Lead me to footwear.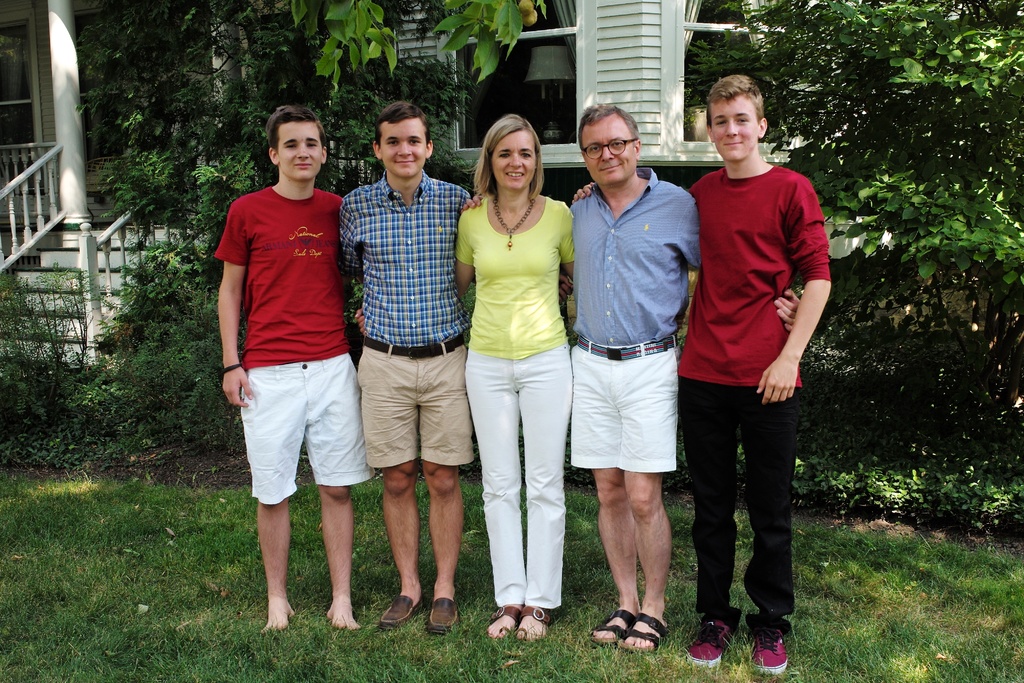
Lead to [left=515, top=605, right=557, bottom=642].
